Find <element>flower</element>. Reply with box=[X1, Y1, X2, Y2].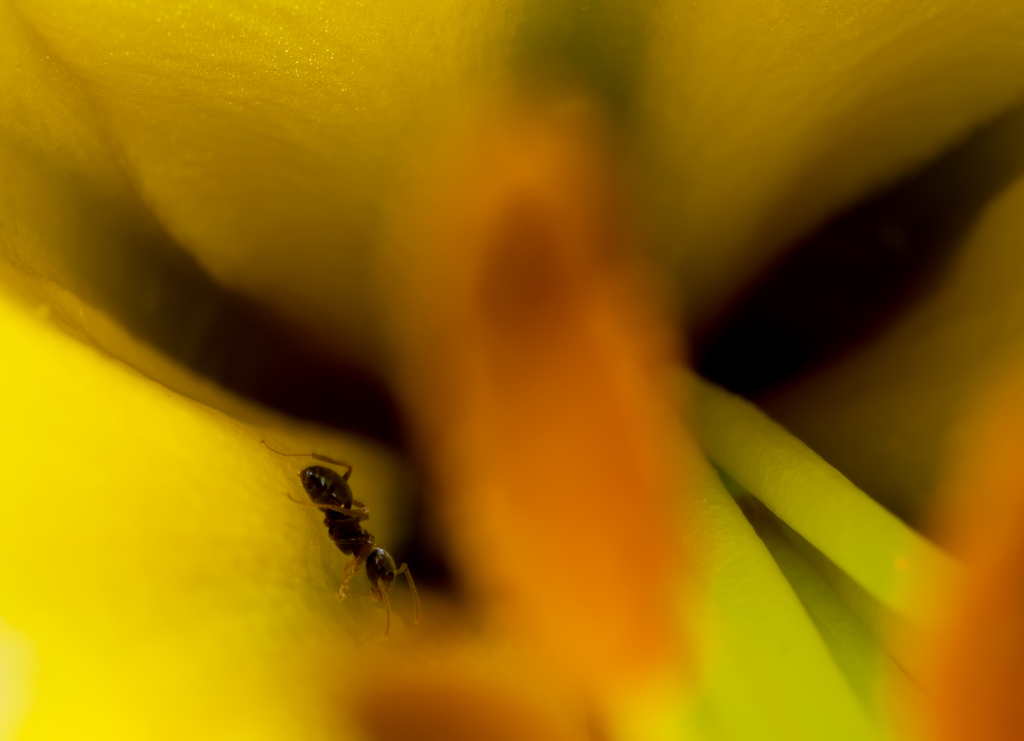
box=[0, 0, 1023, 731].
